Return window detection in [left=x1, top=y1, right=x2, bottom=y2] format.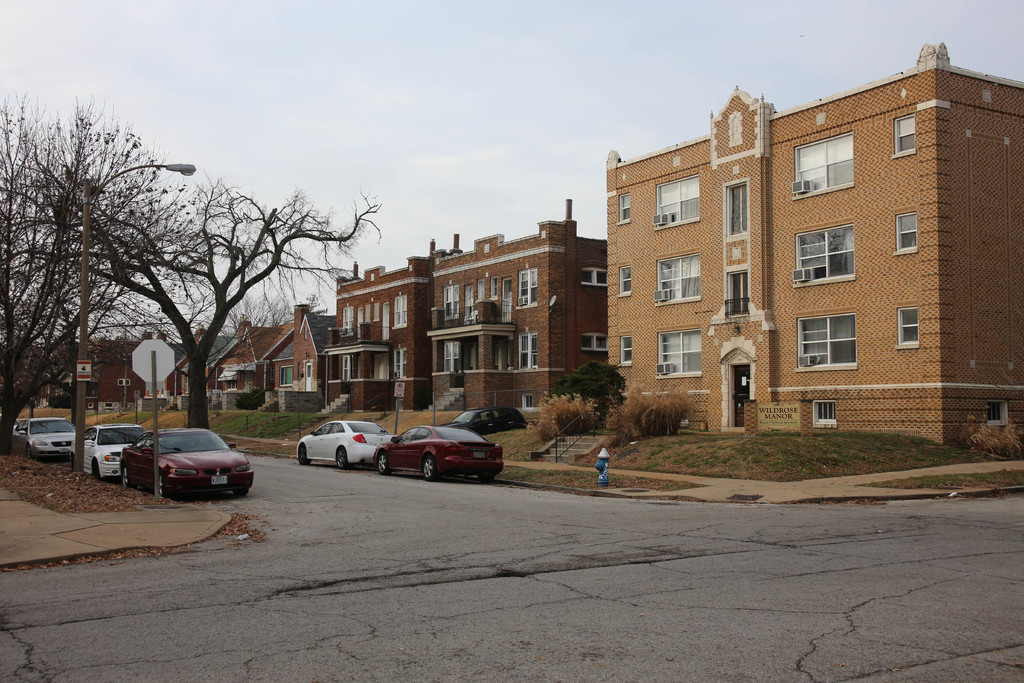
[left=897, top=203, right=922, bottom=248].
